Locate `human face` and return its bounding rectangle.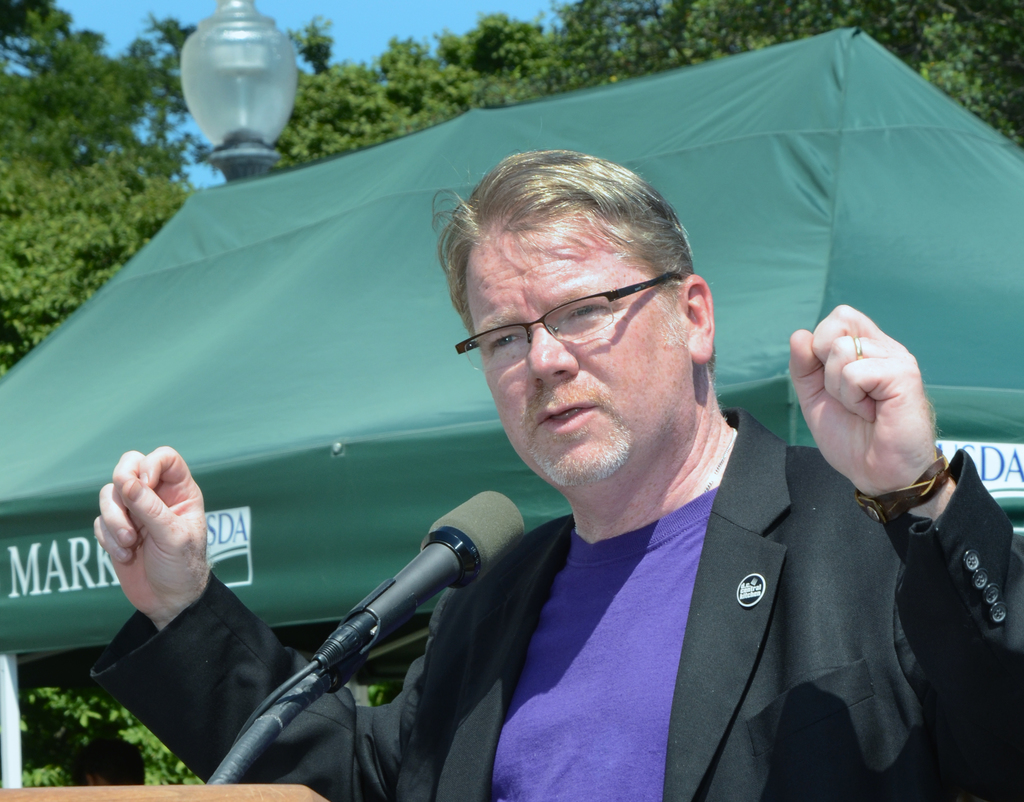
box(464, 233, 679, 485).
